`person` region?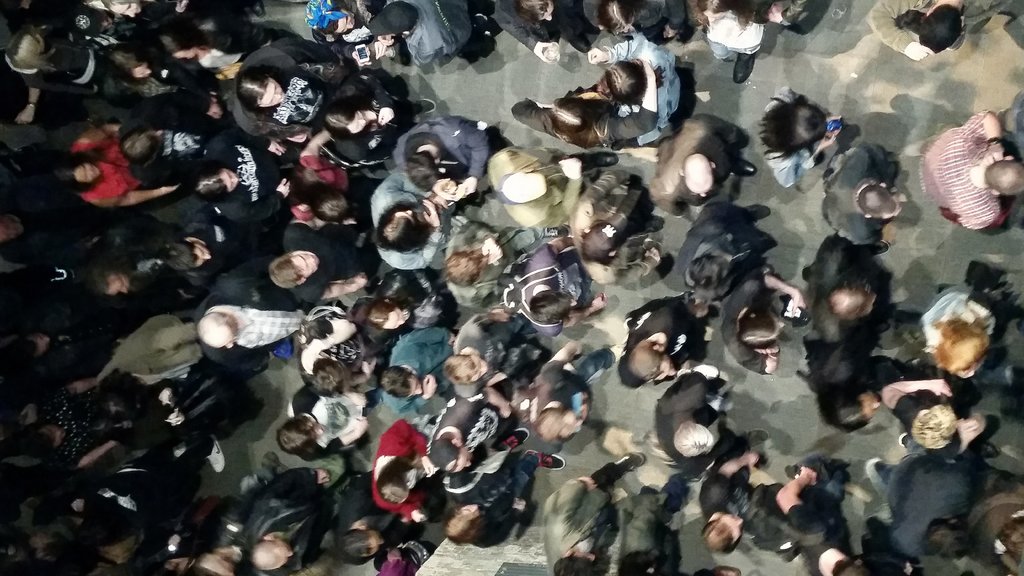
[x1=925, y1=113, x2=1023, y2=233]
